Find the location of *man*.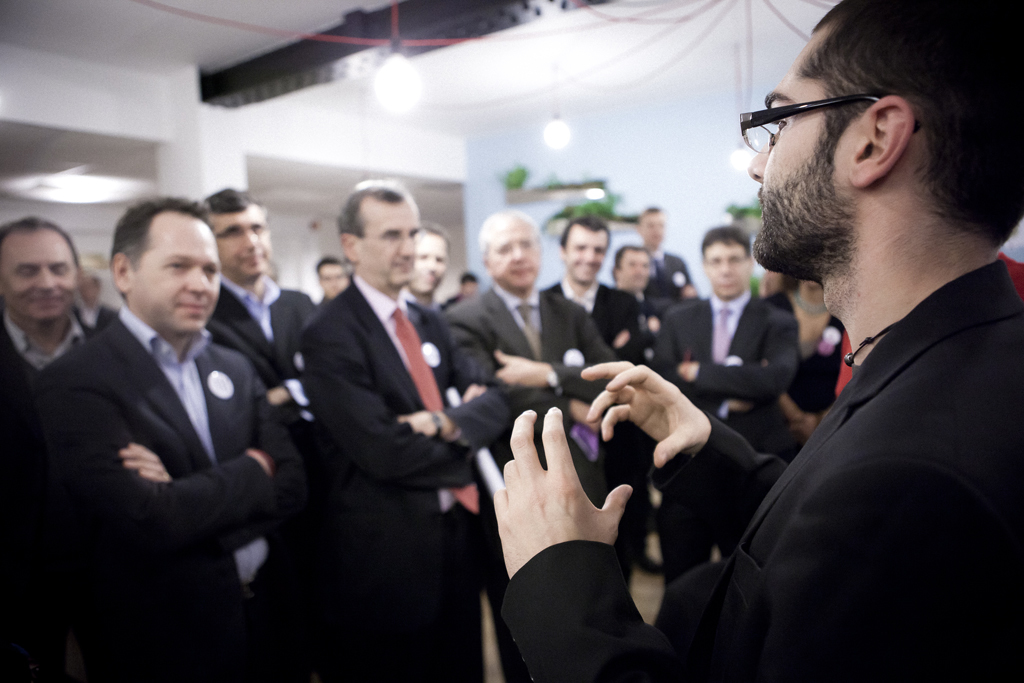
Location: box(0, 215, 92, 682).
